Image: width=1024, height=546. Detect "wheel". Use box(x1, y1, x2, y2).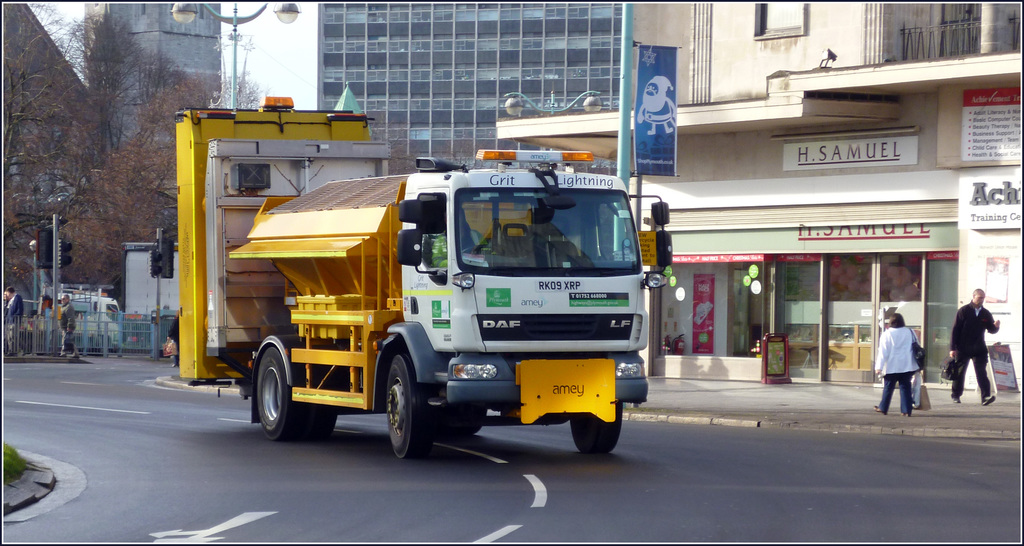
box(257, 344, 304, 437).
